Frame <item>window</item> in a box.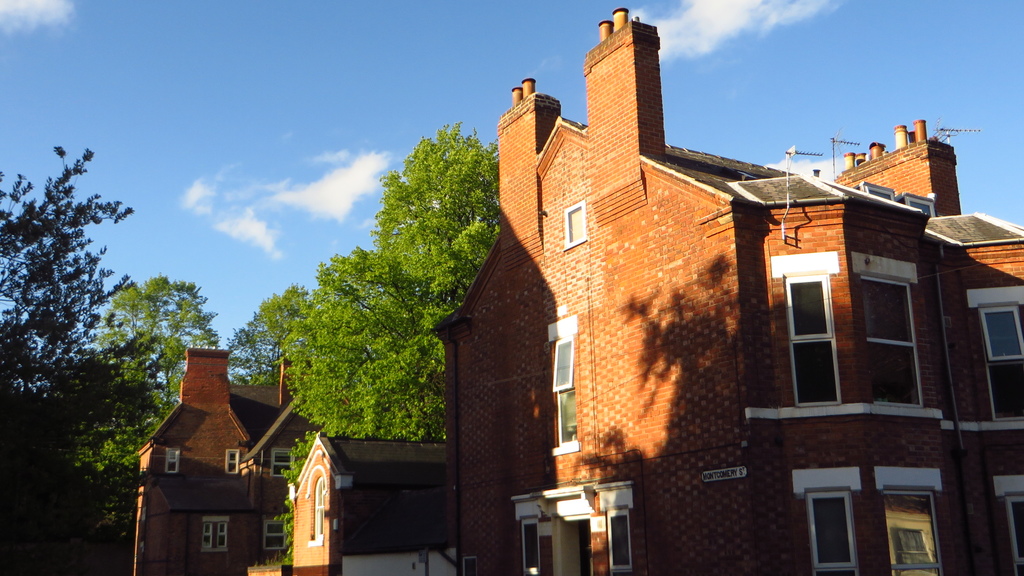
(607, 508, 636, 572).
